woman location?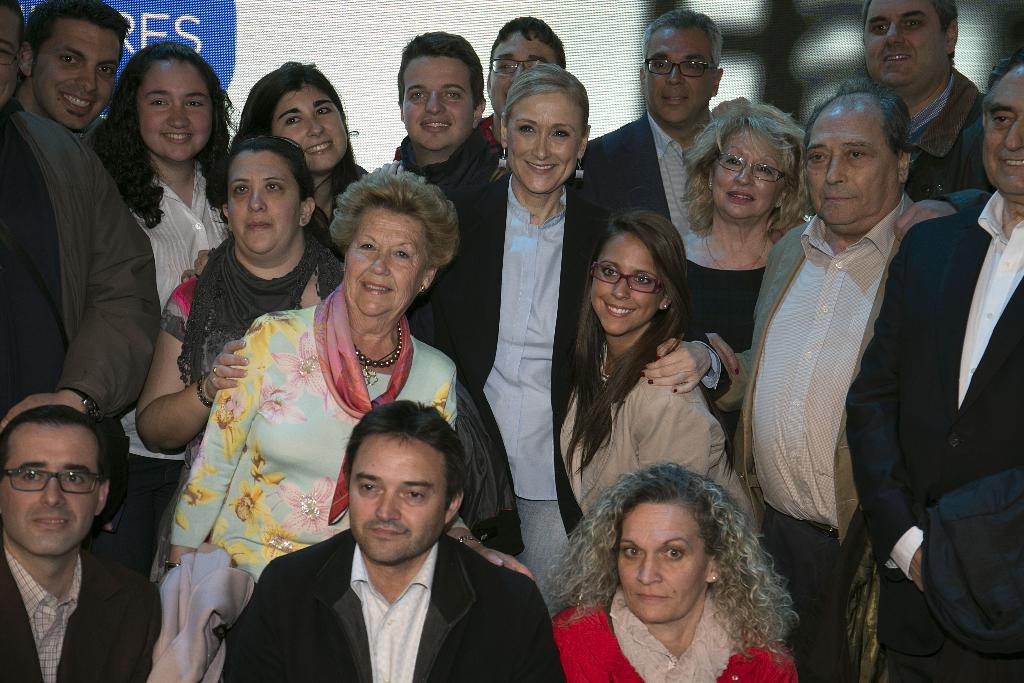
bbox(531, 461, 829, 679)
